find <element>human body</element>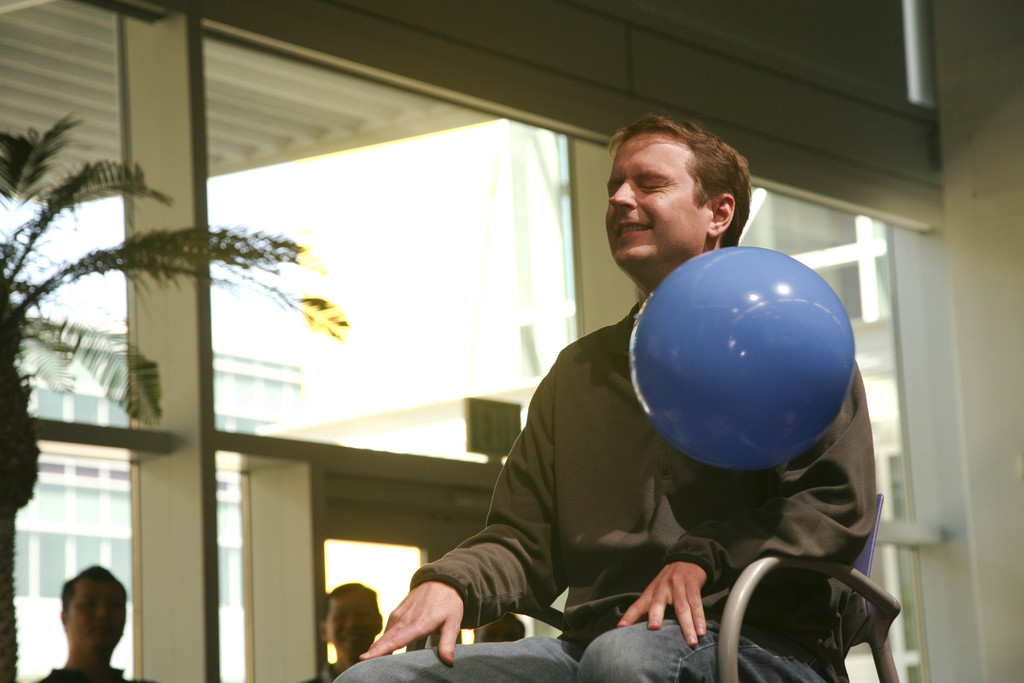
BBox(335, 115, 870, 682)
